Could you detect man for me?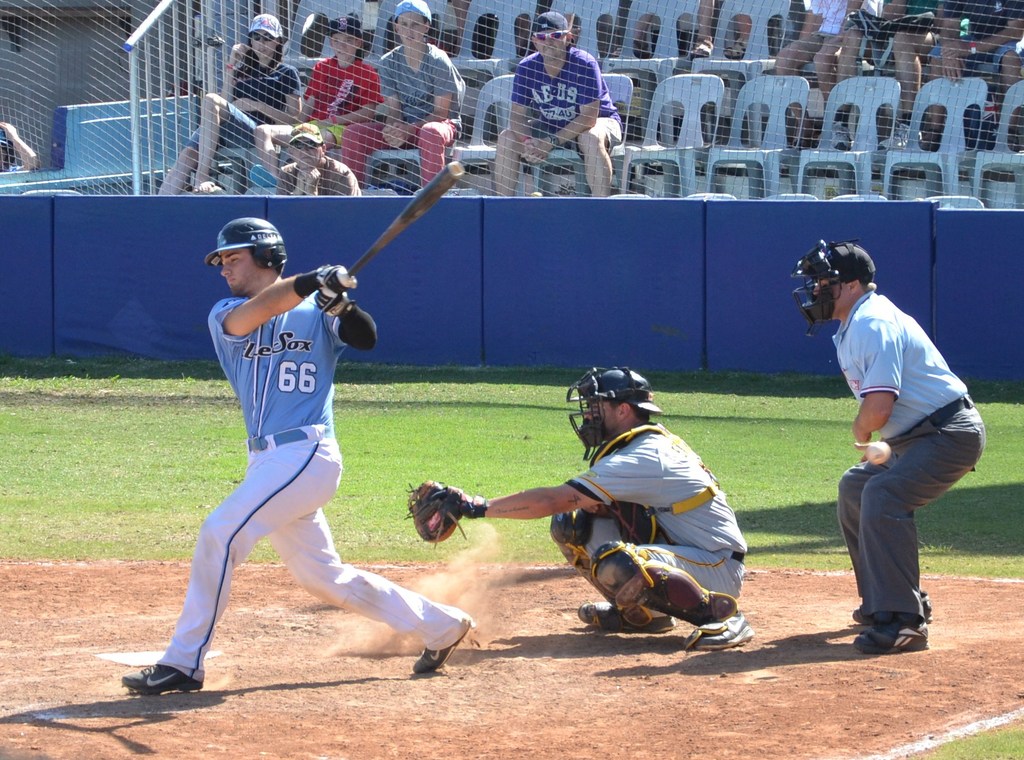
Detection result: [831,0,970,150].
